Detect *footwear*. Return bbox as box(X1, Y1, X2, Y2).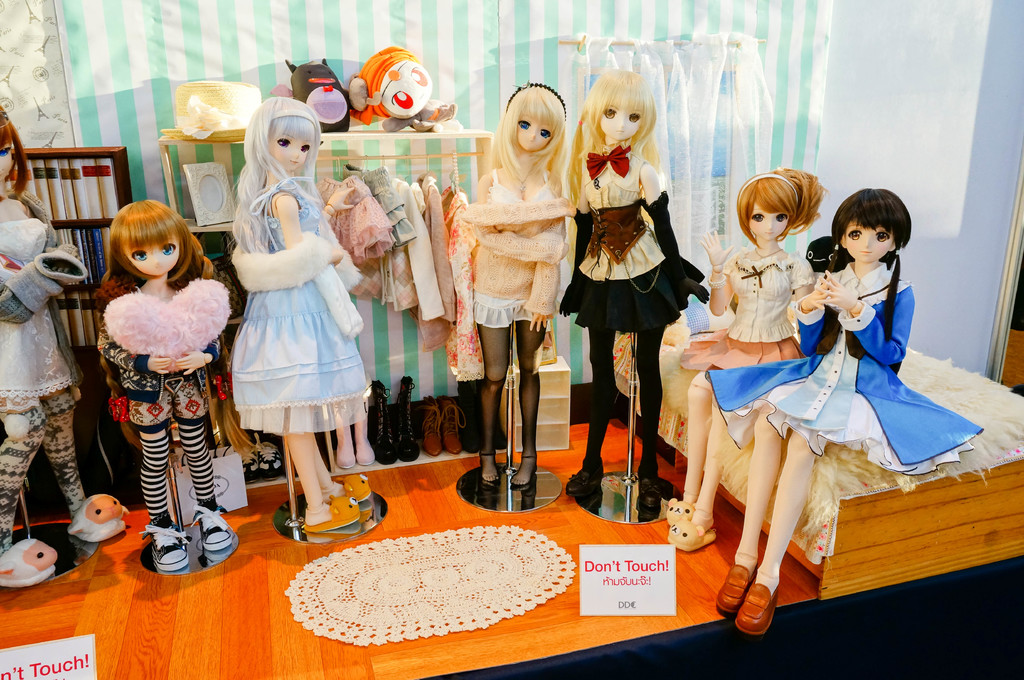
box(637, 464, 660, 505).
